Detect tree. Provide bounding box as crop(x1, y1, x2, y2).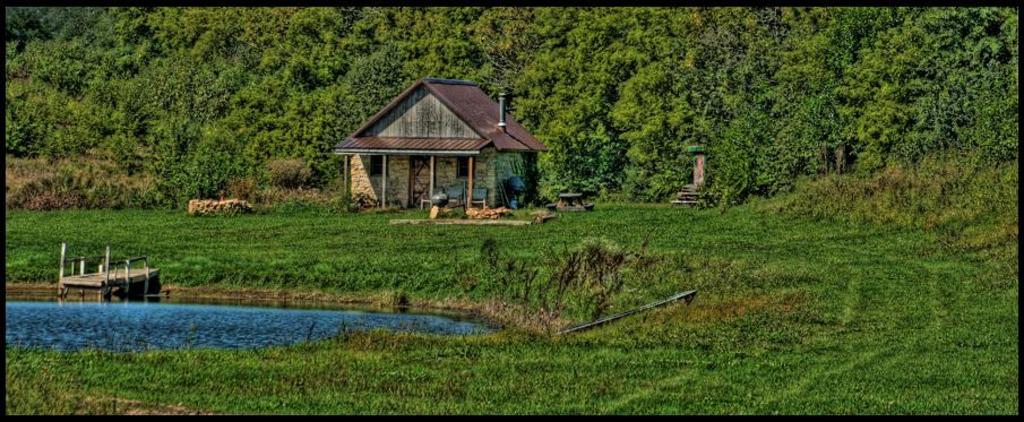
crop(970, 34, 1012, 69).
